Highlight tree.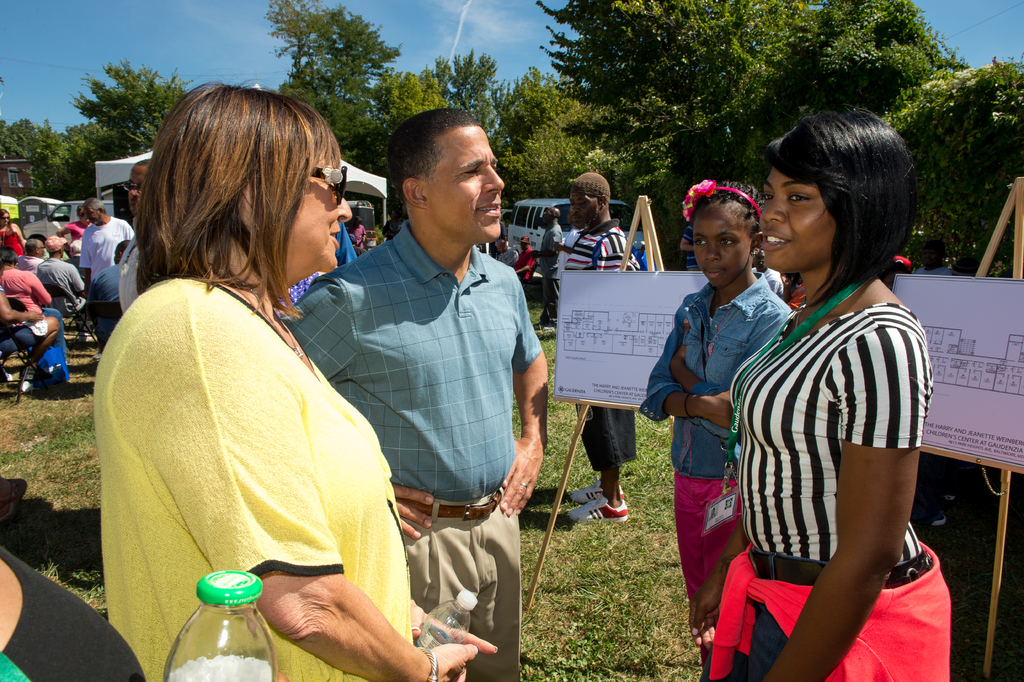
Highlighted region: BBox(63, 56, 192, 173).
